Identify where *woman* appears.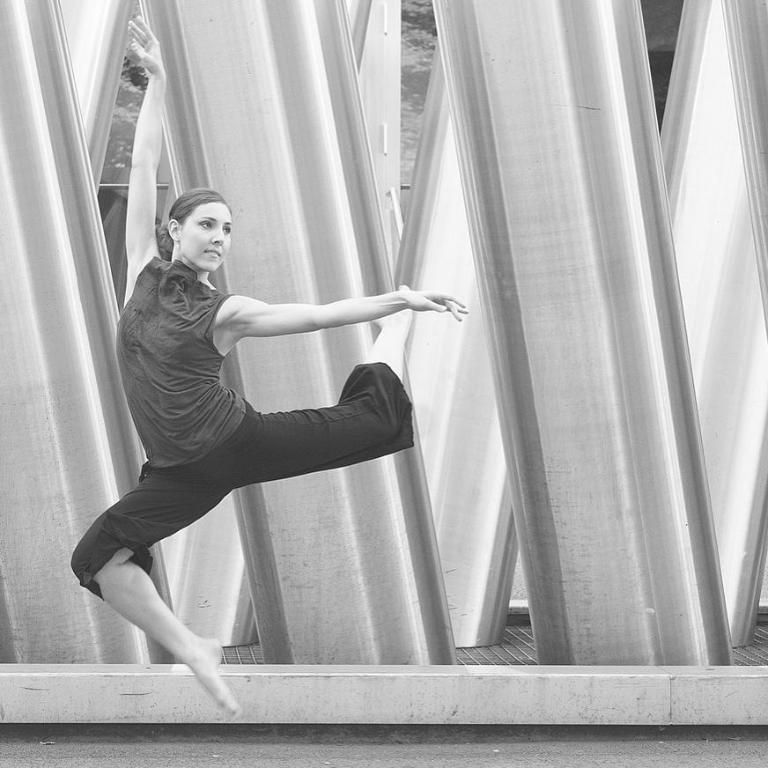
Appears at [left=67, top=12, right=470, bottom=724].
